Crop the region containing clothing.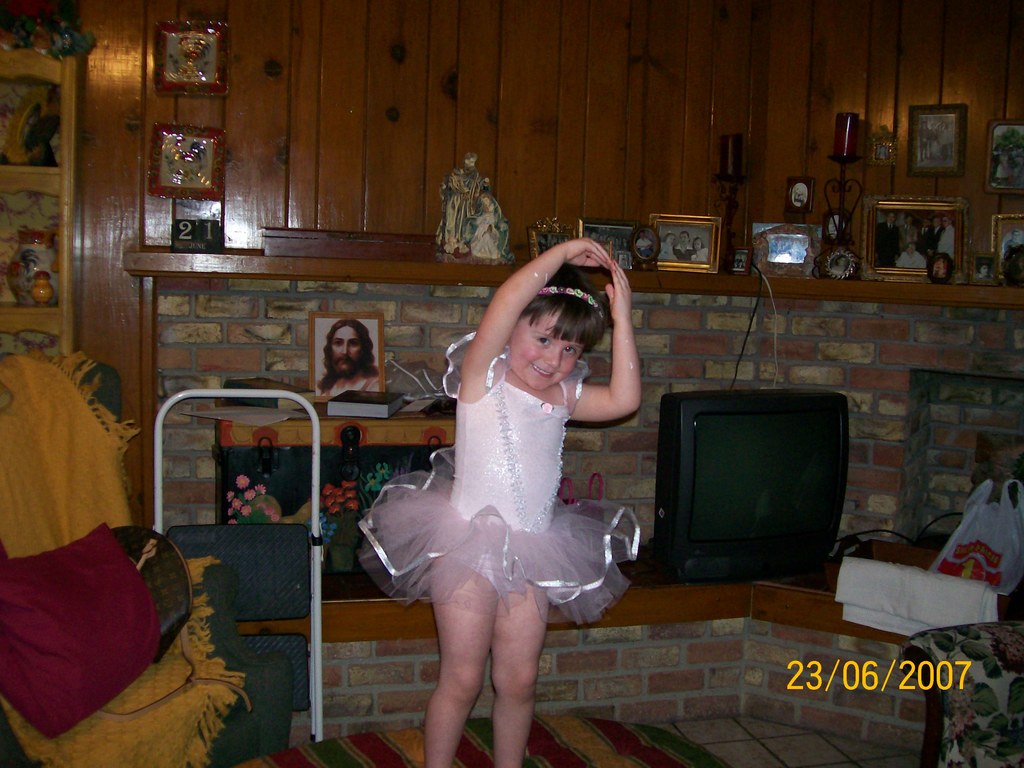
Crop region: 878,225,889,261.
